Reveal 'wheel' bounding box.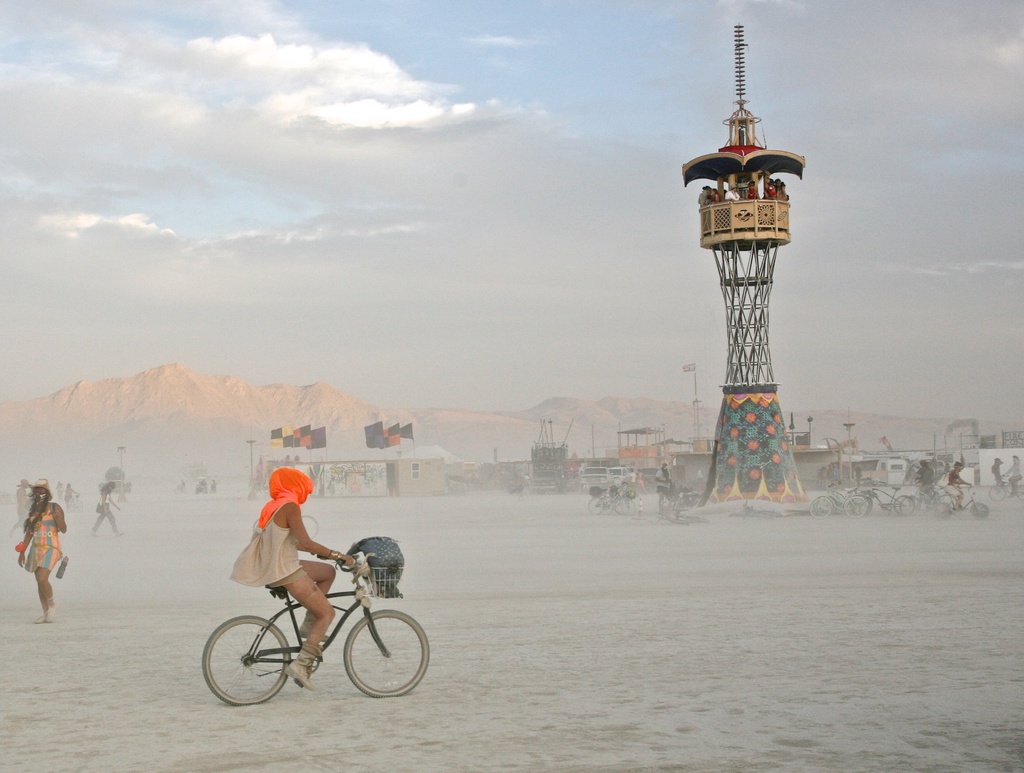
Revealed: 1016 483 1023 499.
